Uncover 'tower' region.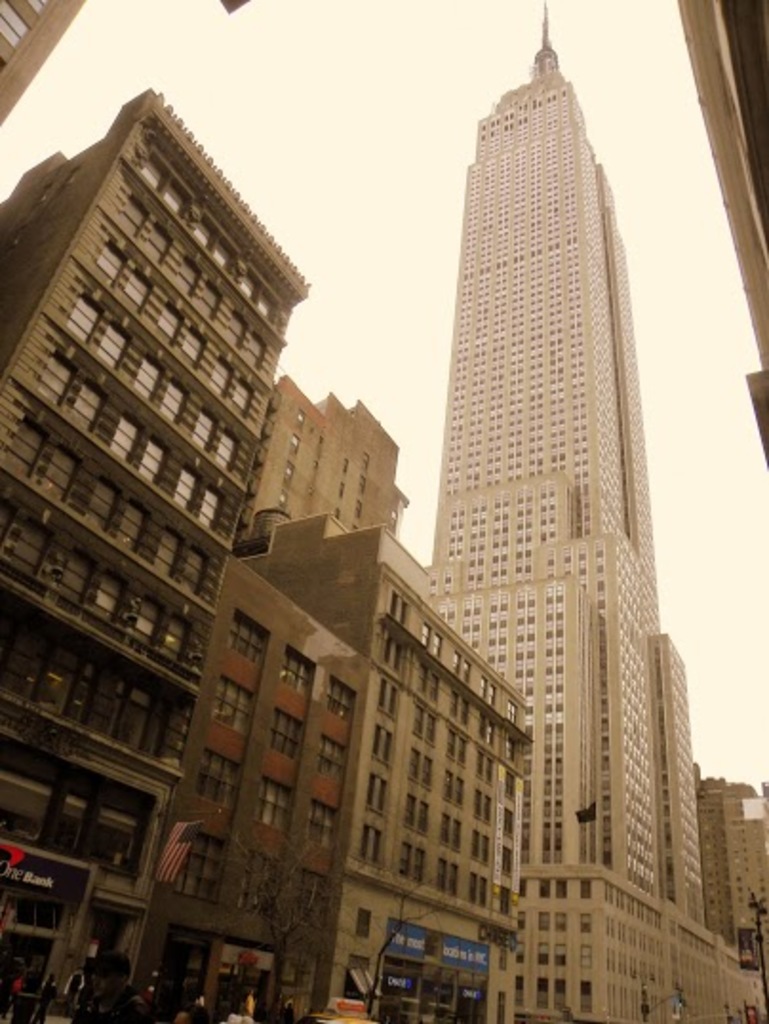
Uncovered: box=[0, 91, 295, 1022].
